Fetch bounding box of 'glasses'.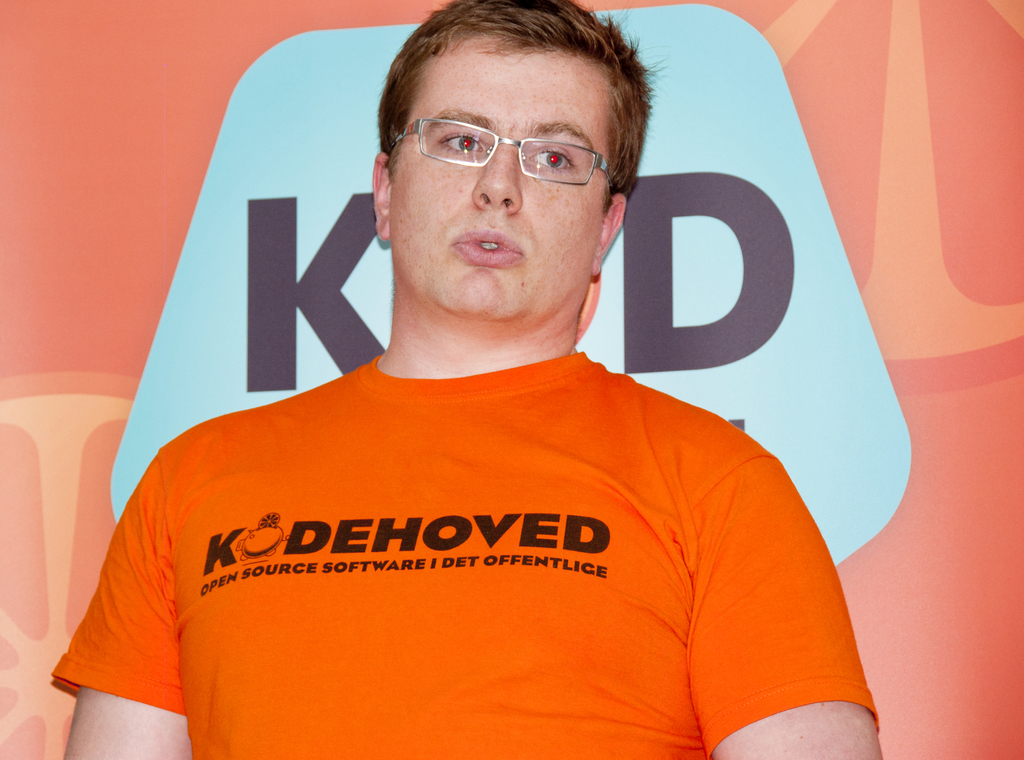
Bbox: bbox(384, 113, 622, 199).
